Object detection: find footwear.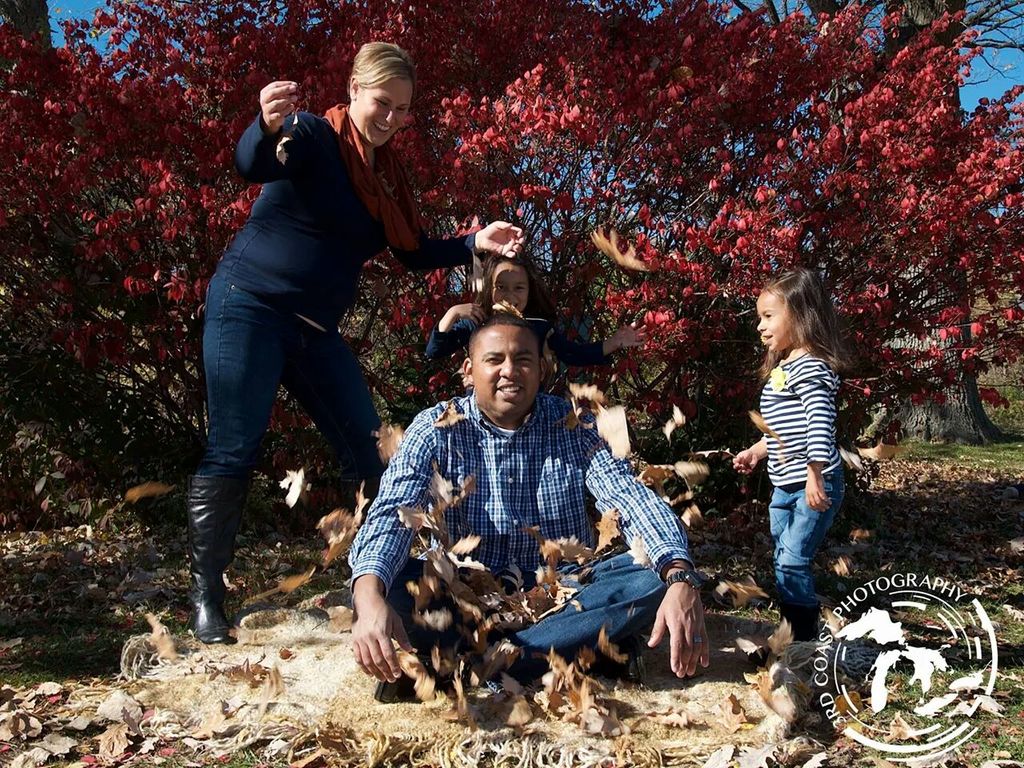
region(374, 639, 420, 703).
